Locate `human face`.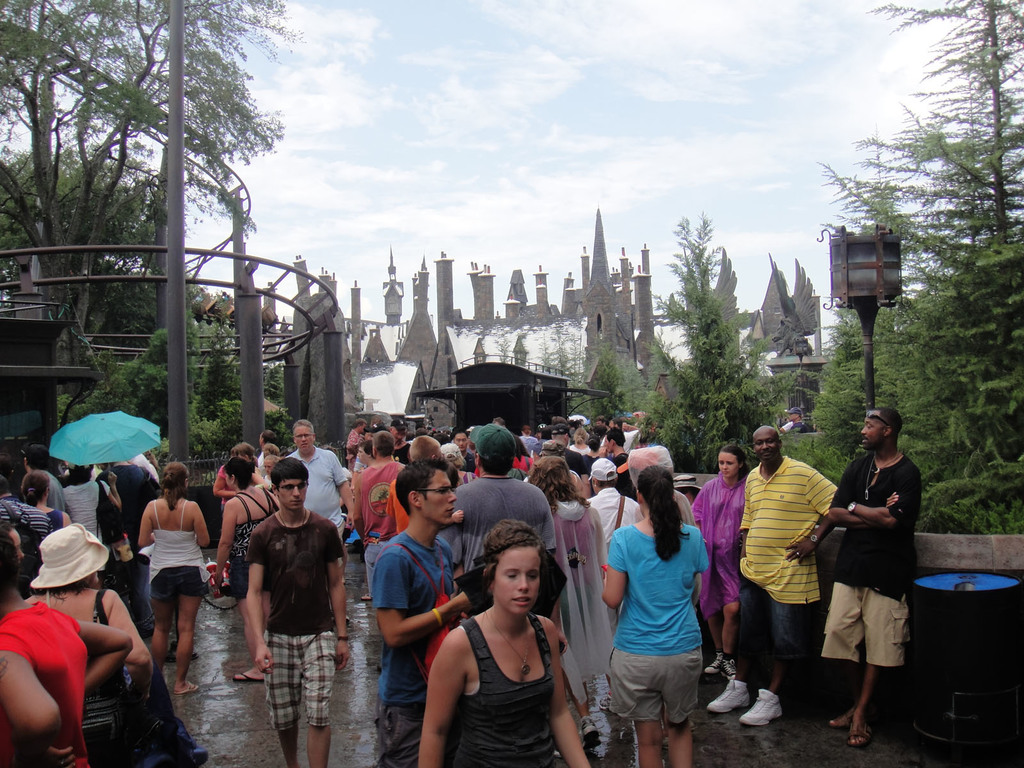
Bounding box: select_region(718, 454, 738, 481).
